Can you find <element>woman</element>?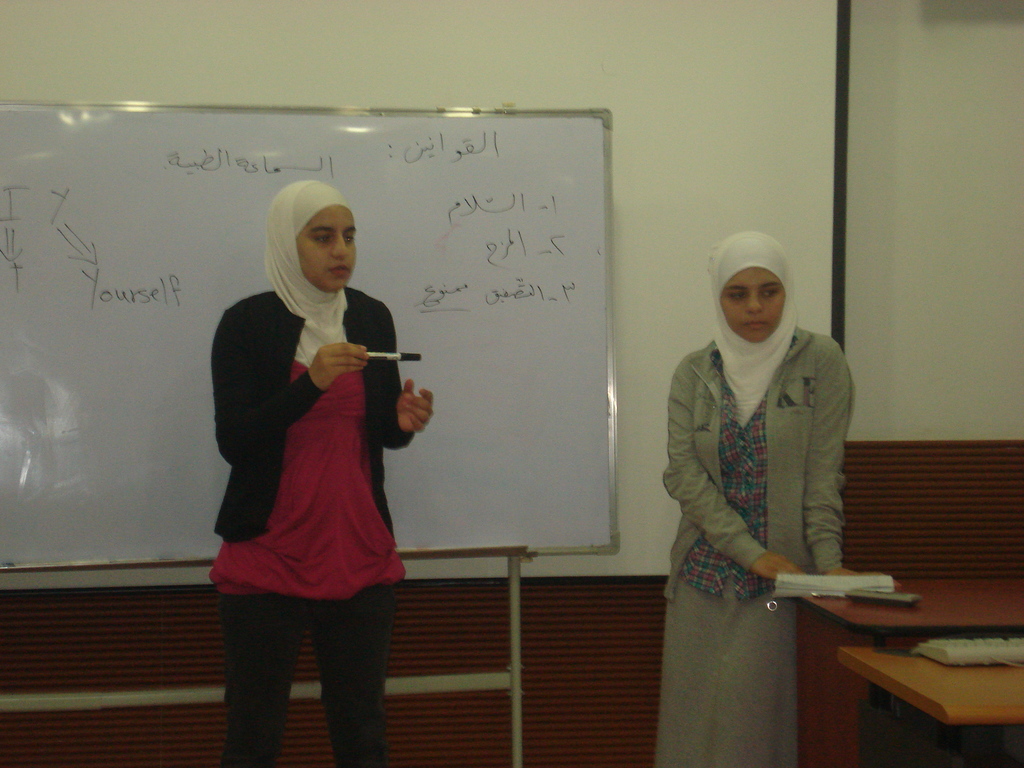
Yes, bounding box: 650, 230, 851, 767.
